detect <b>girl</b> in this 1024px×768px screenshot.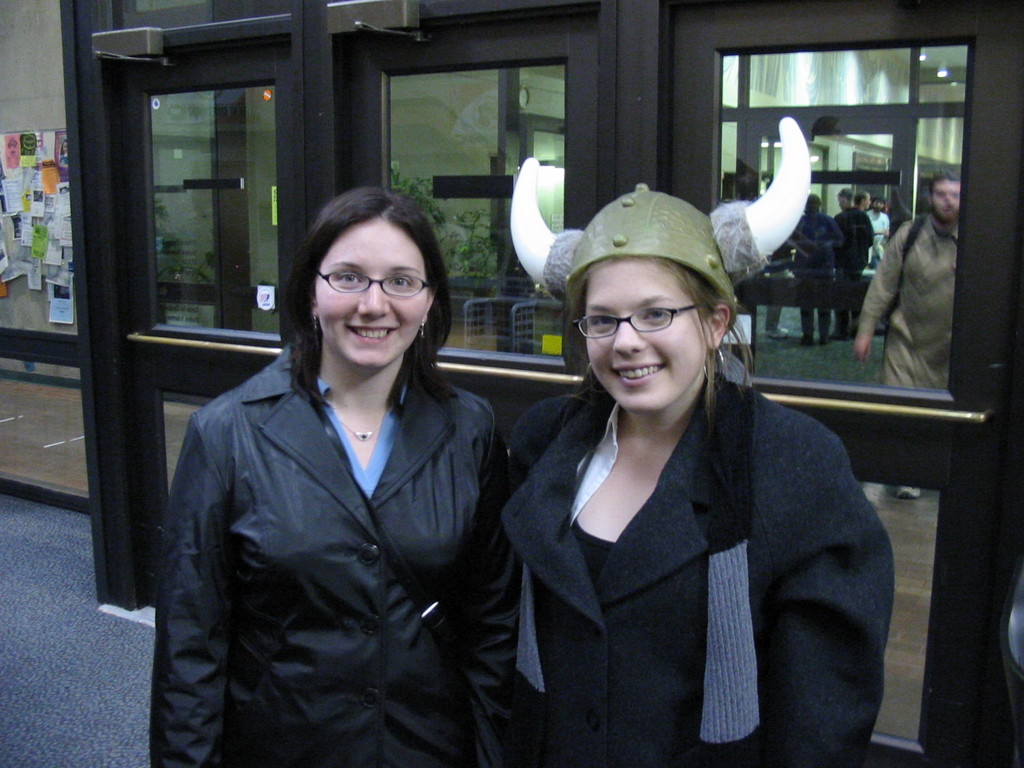
Detection: detection(150, 186, 503, 767).
